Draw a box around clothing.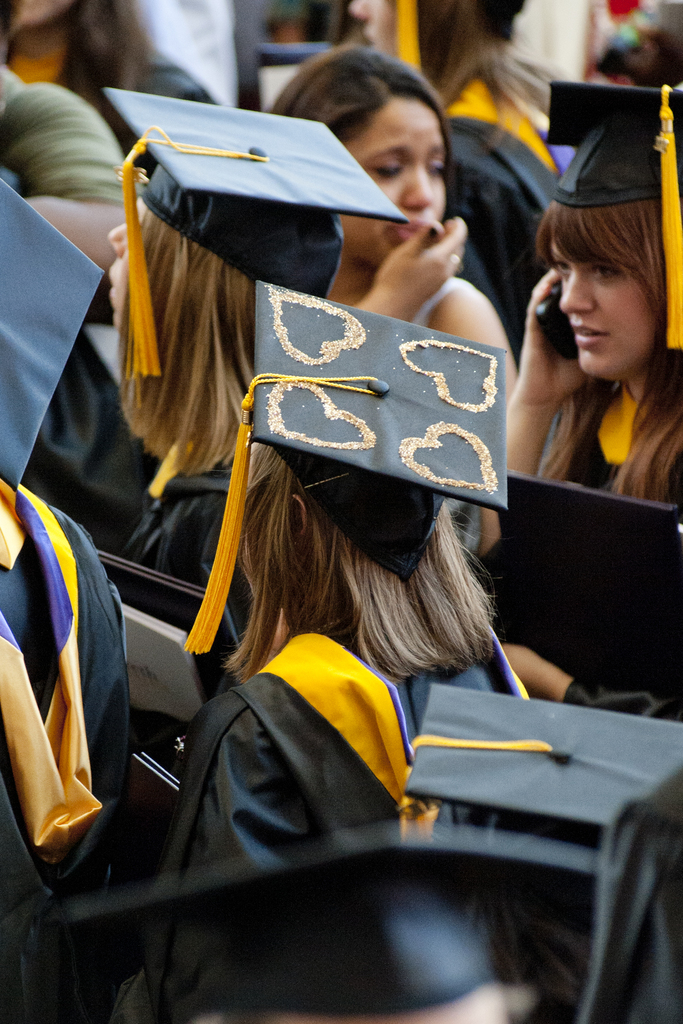
{"x1": 445, "y1": 66, "x2": 603, "y2": 355}.
